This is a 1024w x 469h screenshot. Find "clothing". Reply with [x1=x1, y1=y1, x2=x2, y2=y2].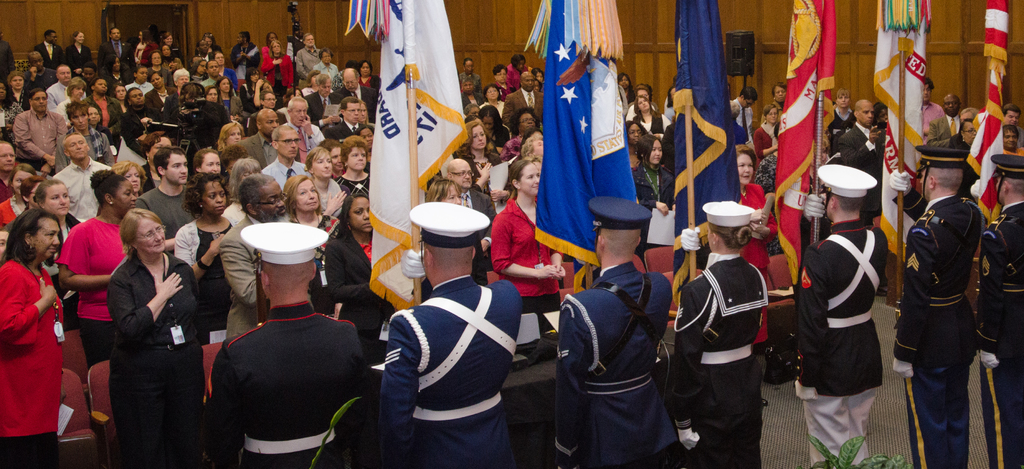
[x1=106, y1=262, x2=194, y2=468].
